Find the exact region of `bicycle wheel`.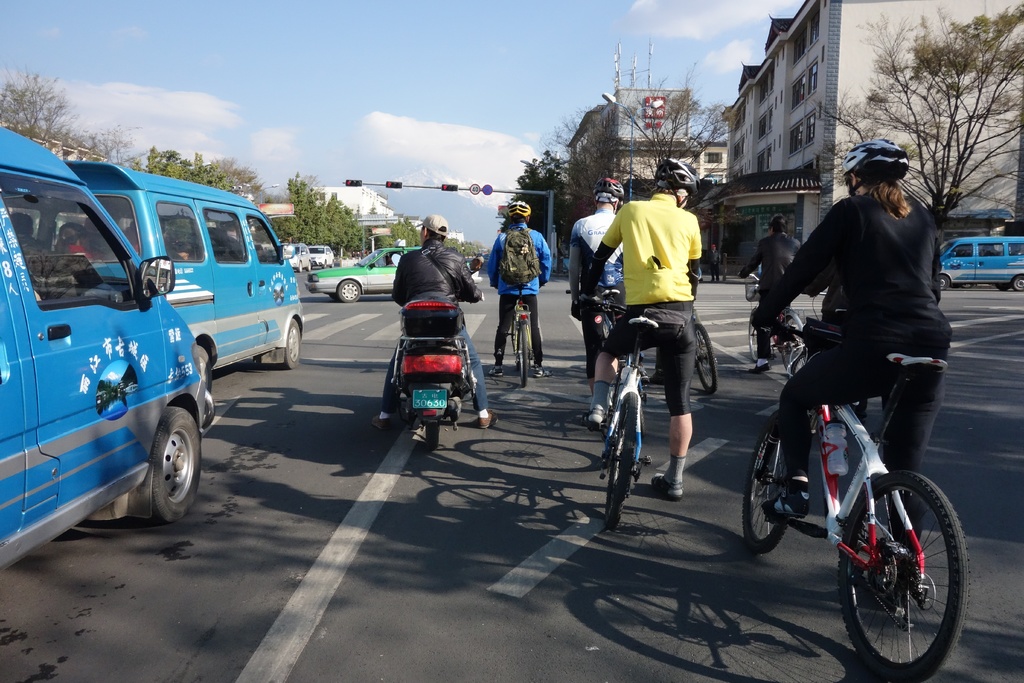
Exact region: (610, 387, 636, 534).
